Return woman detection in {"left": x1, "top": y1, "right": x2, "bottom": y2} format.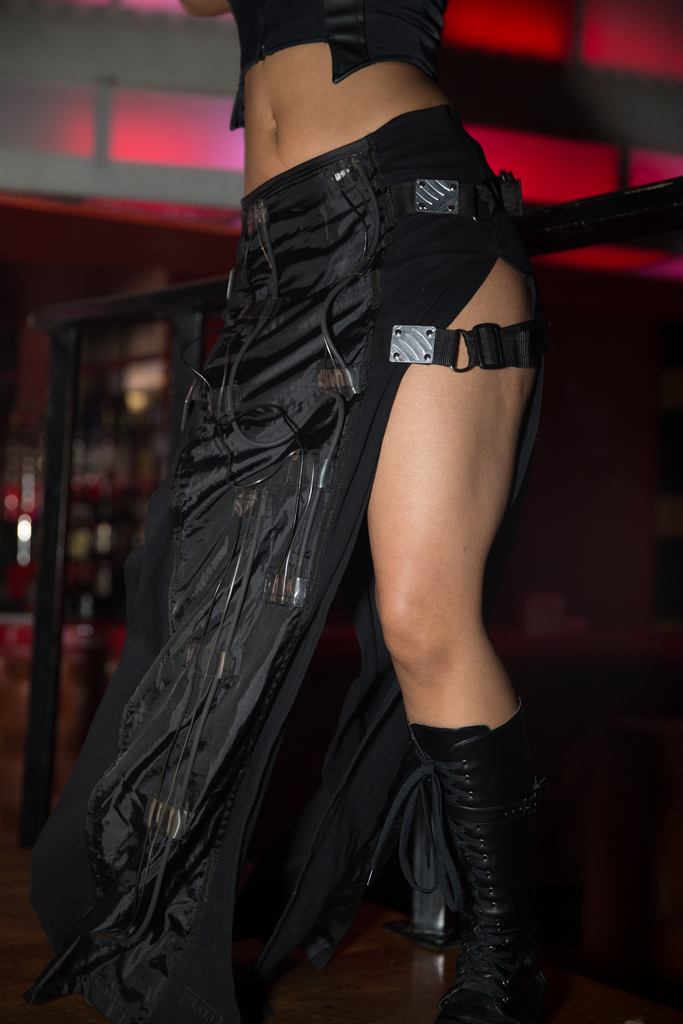
{"left": 0, "top": 0, "right": 547, "bottom": 1023}.
